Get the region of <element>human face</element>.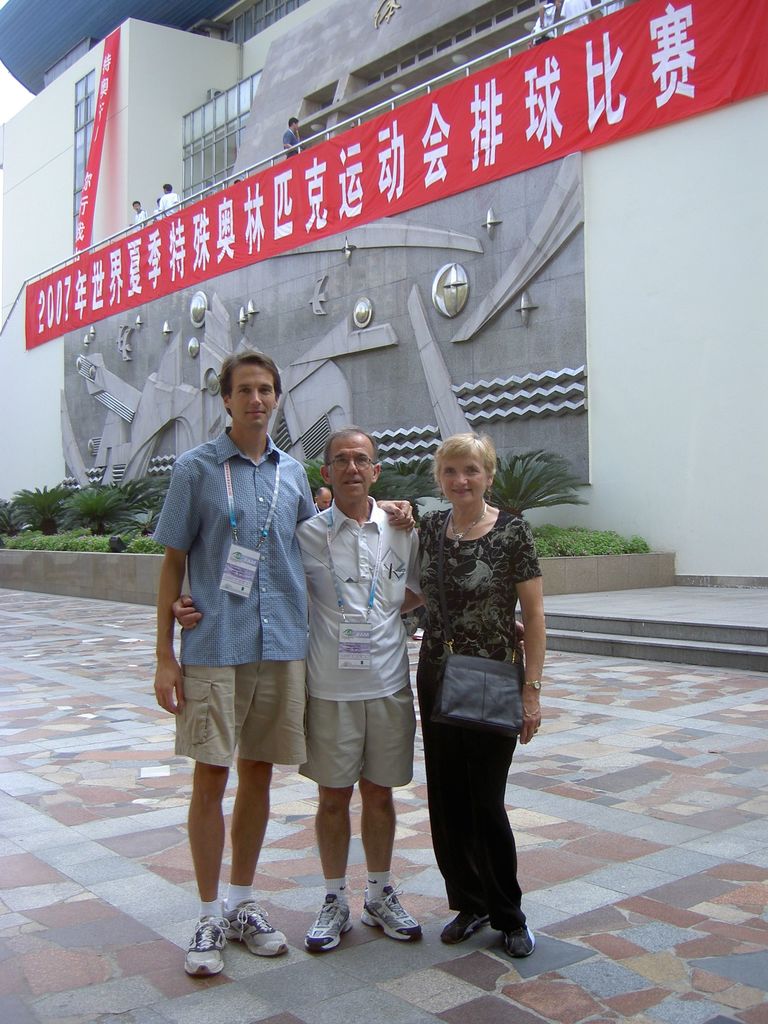
x1=441 y1=461 x2=483 y2=499.
